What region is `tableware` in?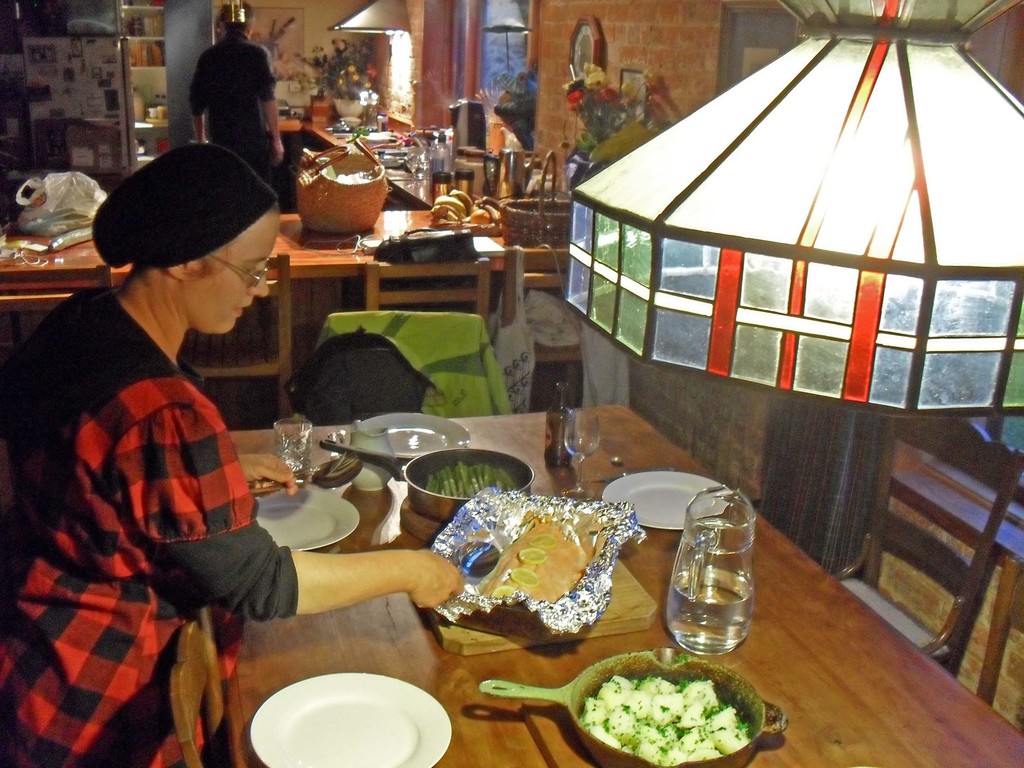
select_region(252, 478, 358, 547).
